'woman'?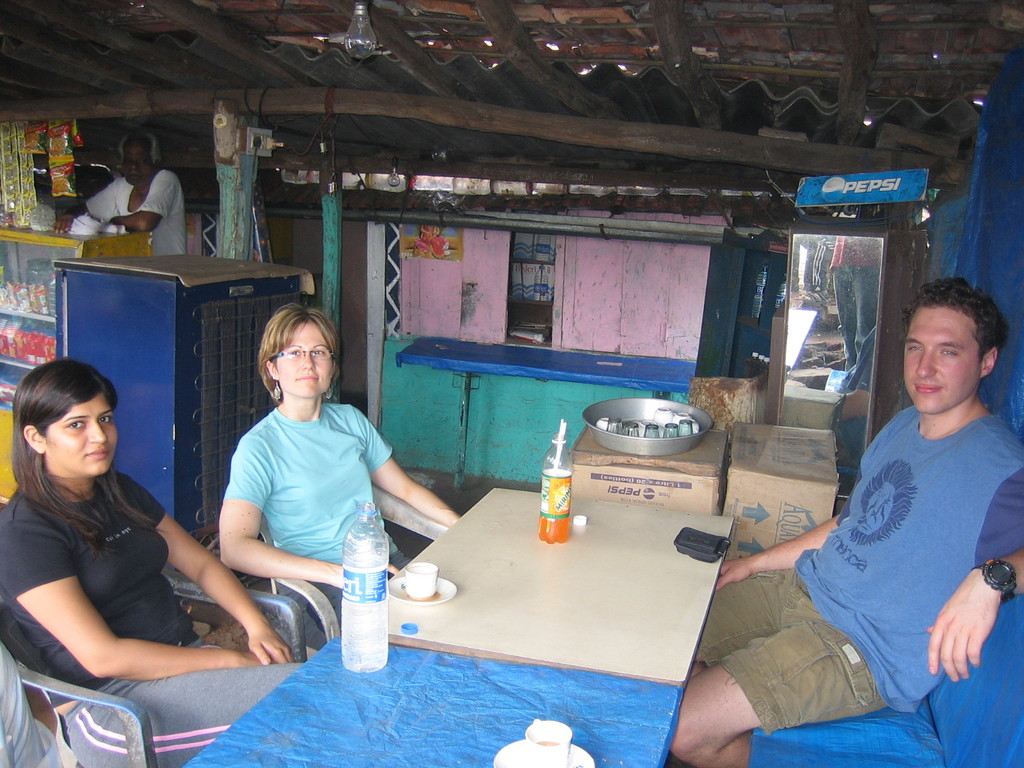
rect(205, 299, 450, 637)
